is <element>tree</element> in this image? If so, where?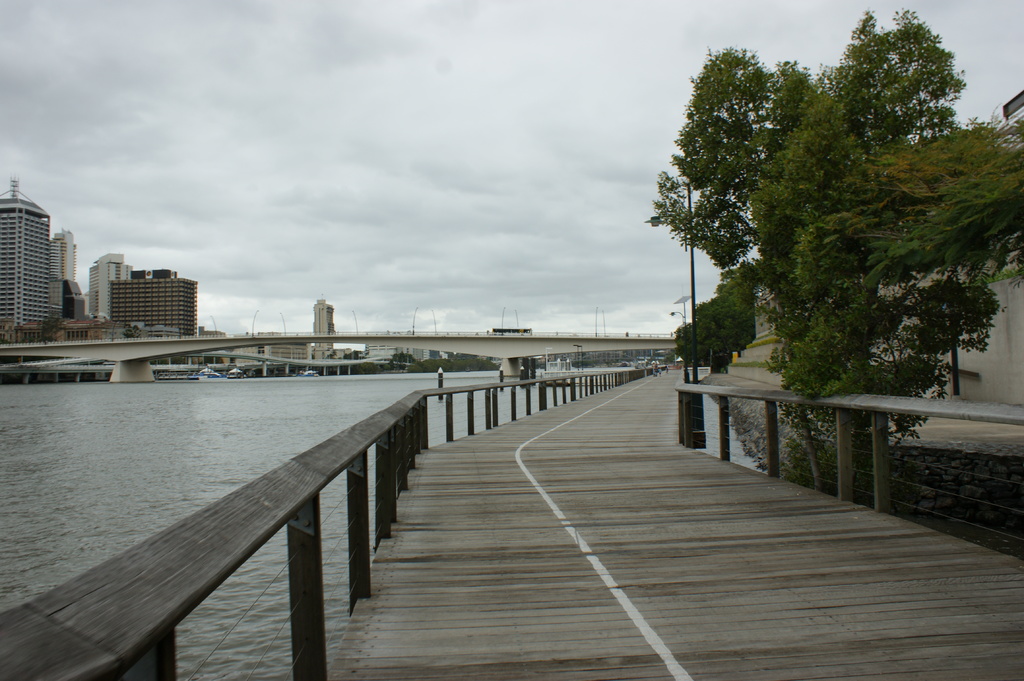
Yes, at [x1=674, y1=34, x2=767, y2=198].
